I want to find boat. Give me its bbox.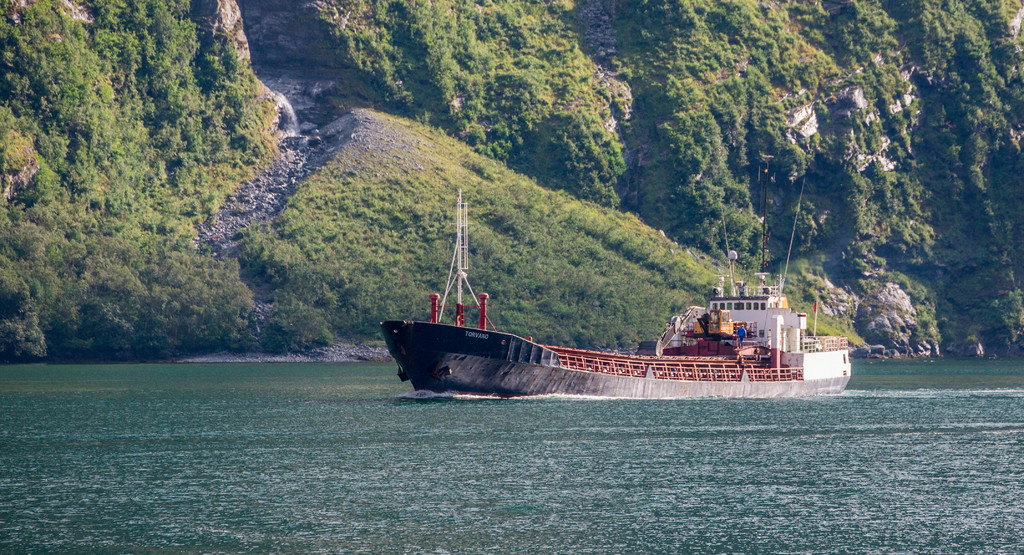
(358,213,844,402).
